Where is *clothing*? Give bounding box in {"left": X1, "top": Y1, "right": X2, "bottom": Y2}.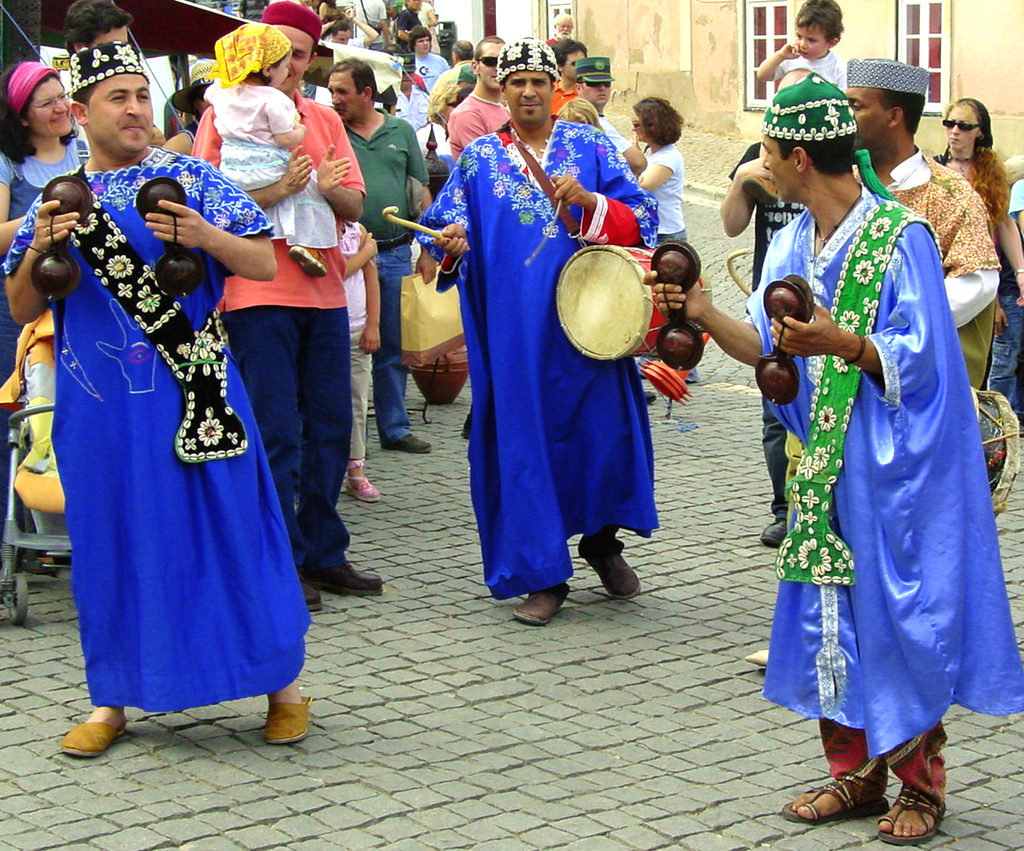
{"left": 394, "top": 93, "right": 429, "bottom": 136}.
